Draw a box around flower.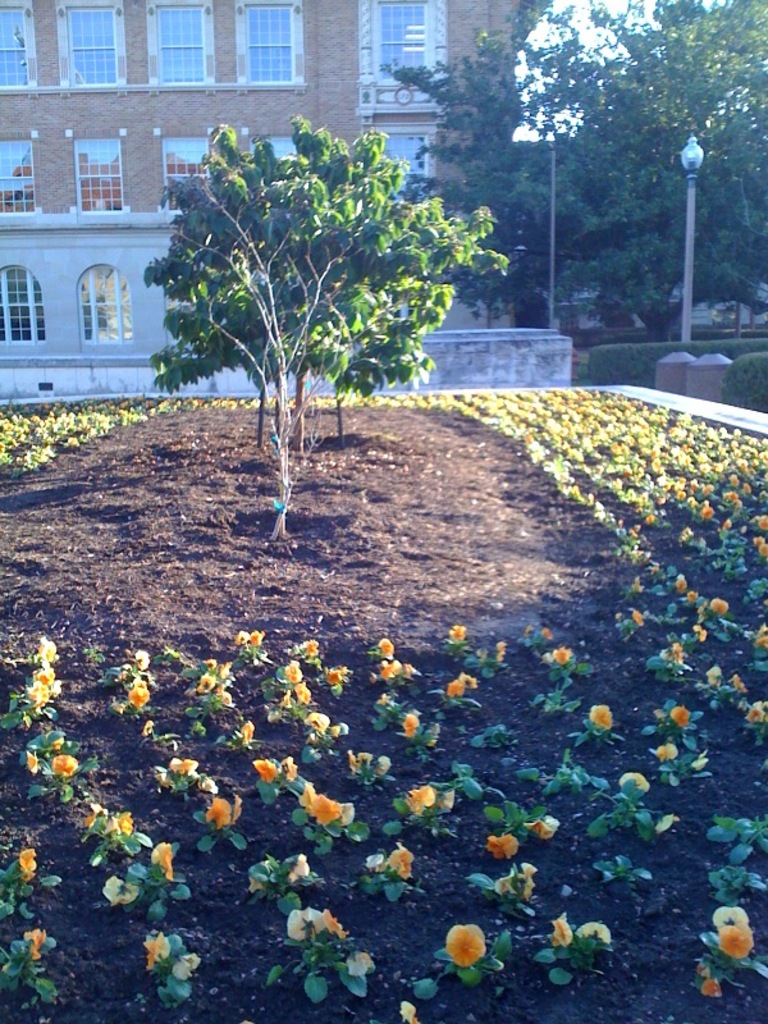
<bbox>306, 786, 346, 822</bbox>.
